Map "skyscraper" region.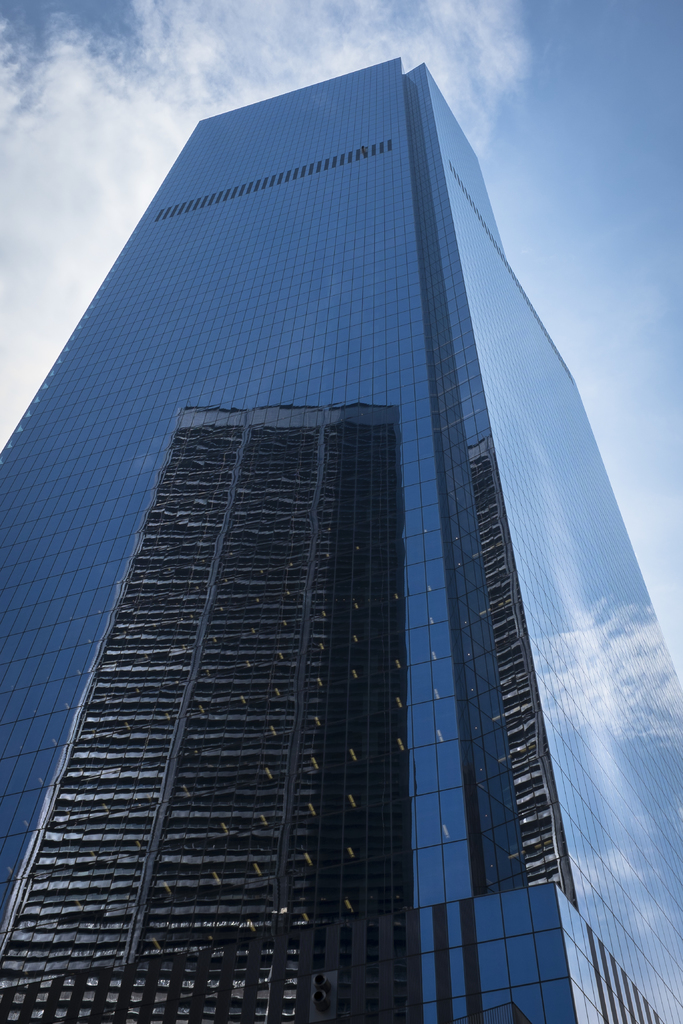
Mapped to 0, 56, 682, 1005.
